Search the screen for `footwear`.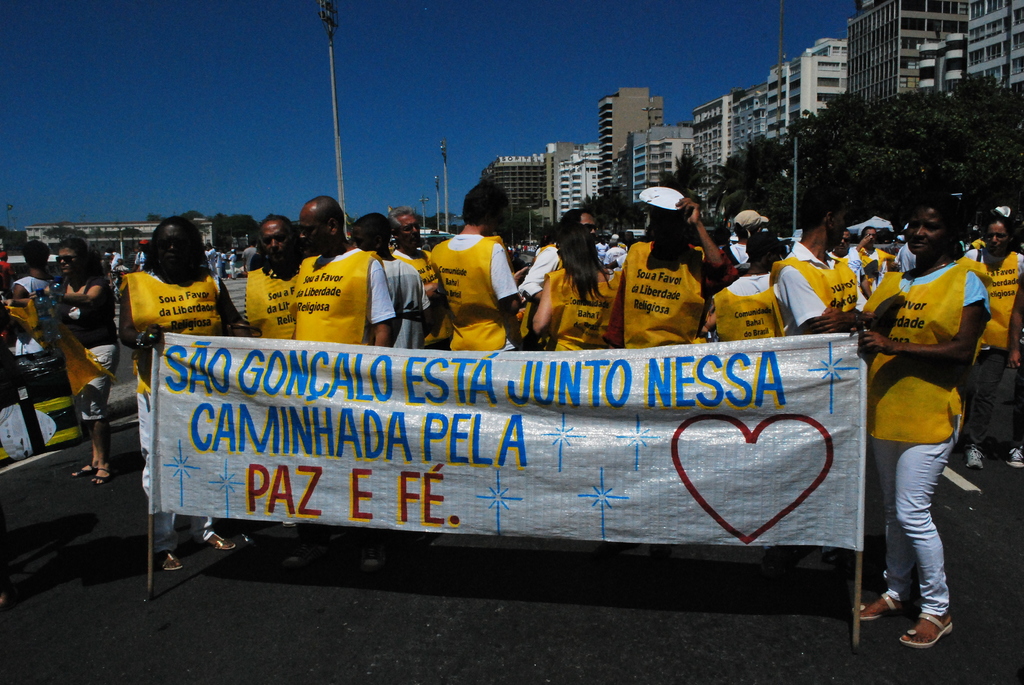
Found at l=74, t=459, r=93, b=478.
